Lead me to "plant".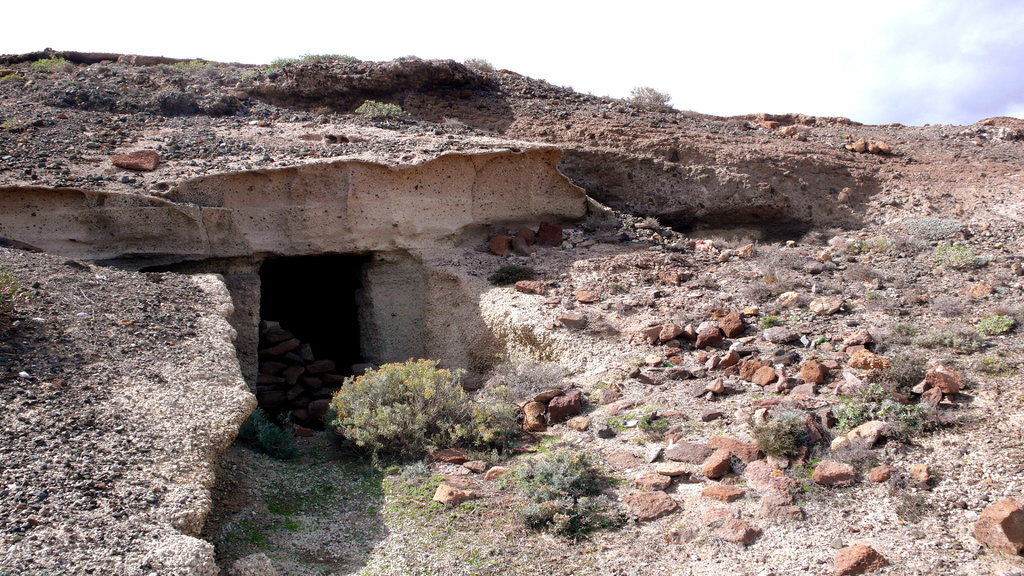
Lead to l=622, t=84, r=673, b=116.
